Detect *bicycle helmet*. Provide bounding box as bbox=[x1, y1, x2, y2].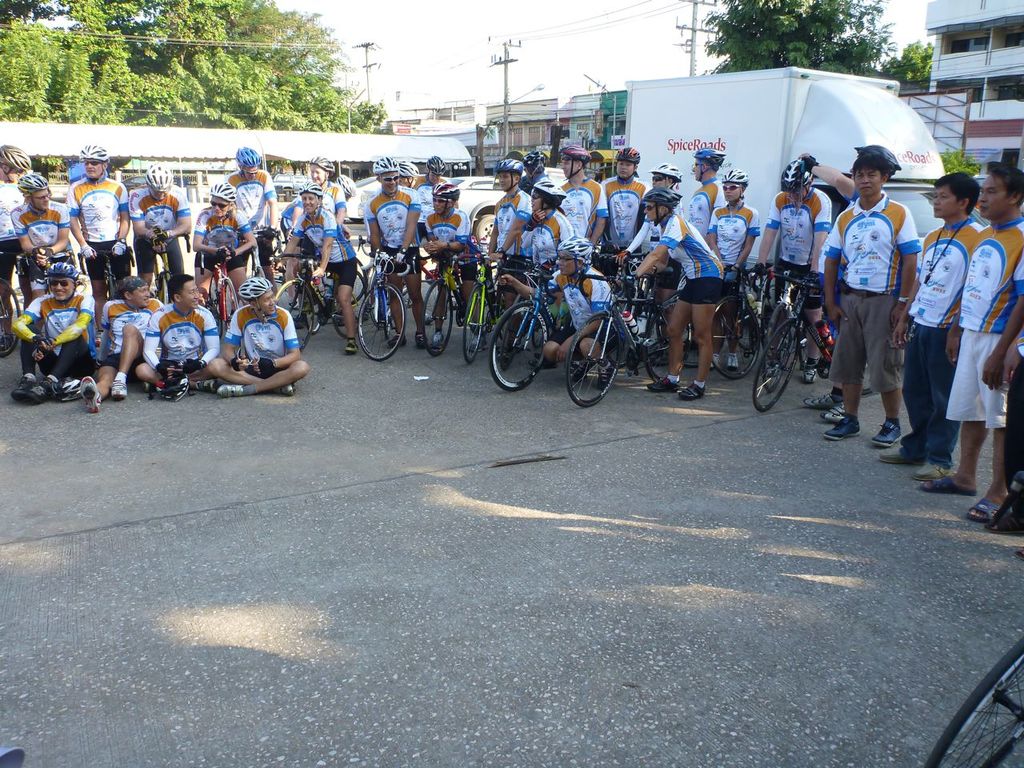
bbox=[142, 162, 170, 190].
